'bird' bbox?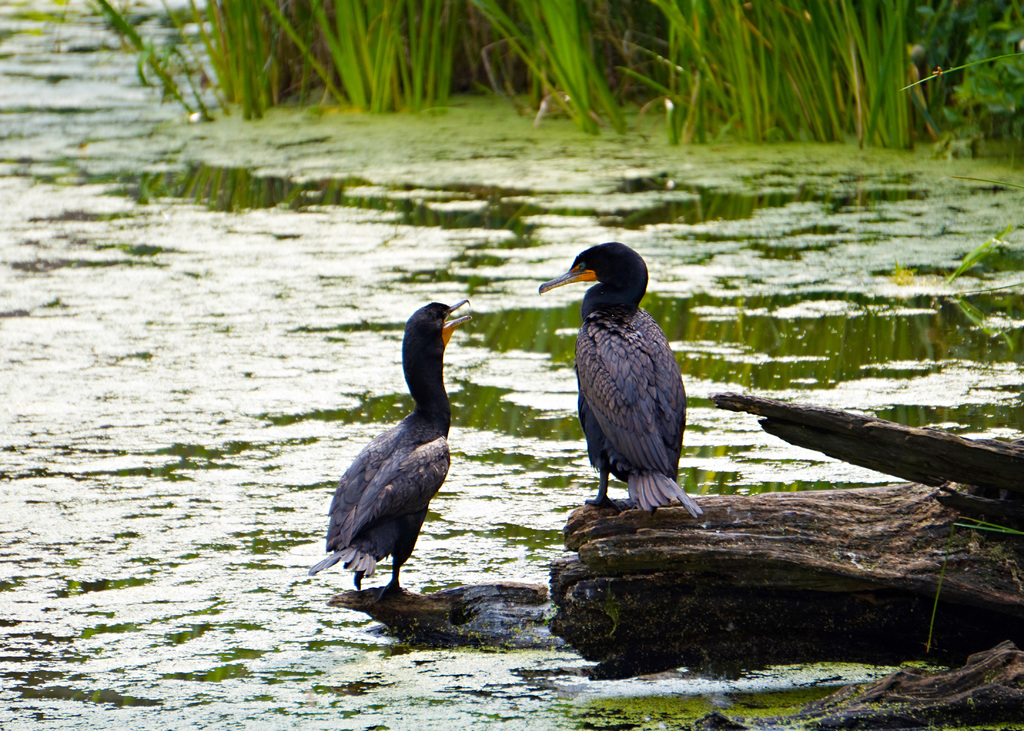
548,255,691,527
